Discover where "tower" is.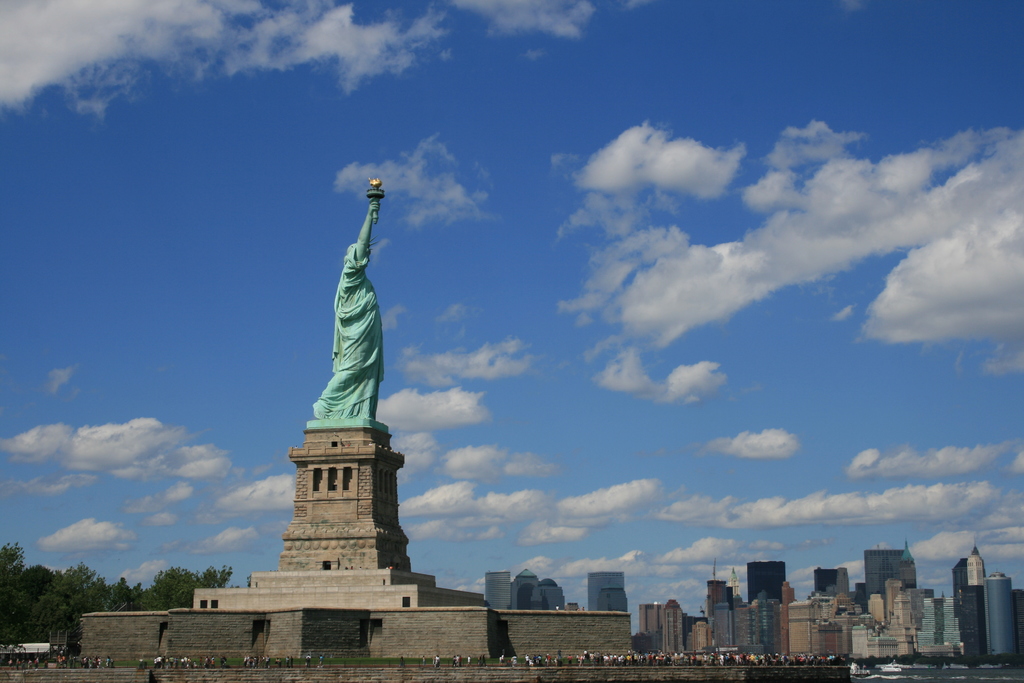
Discovered at rect(481, 574, 513, 611).
